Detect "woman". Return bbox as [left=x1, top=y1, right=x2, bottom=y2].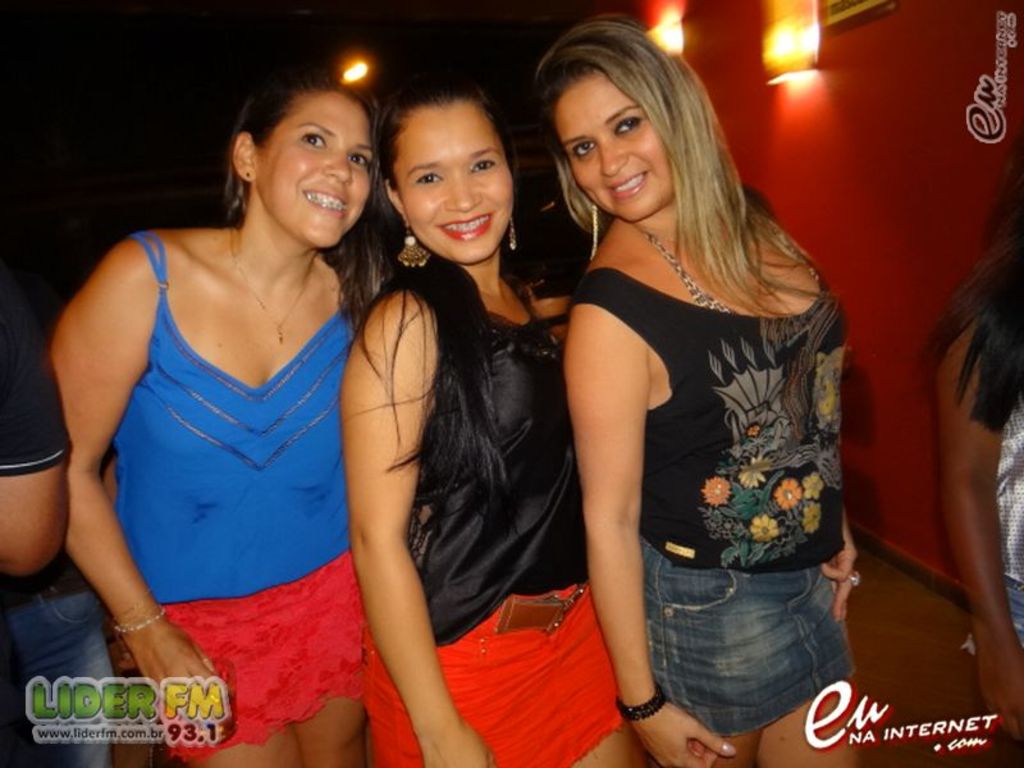
[left=319, top=52, right=645, bottom=767].
